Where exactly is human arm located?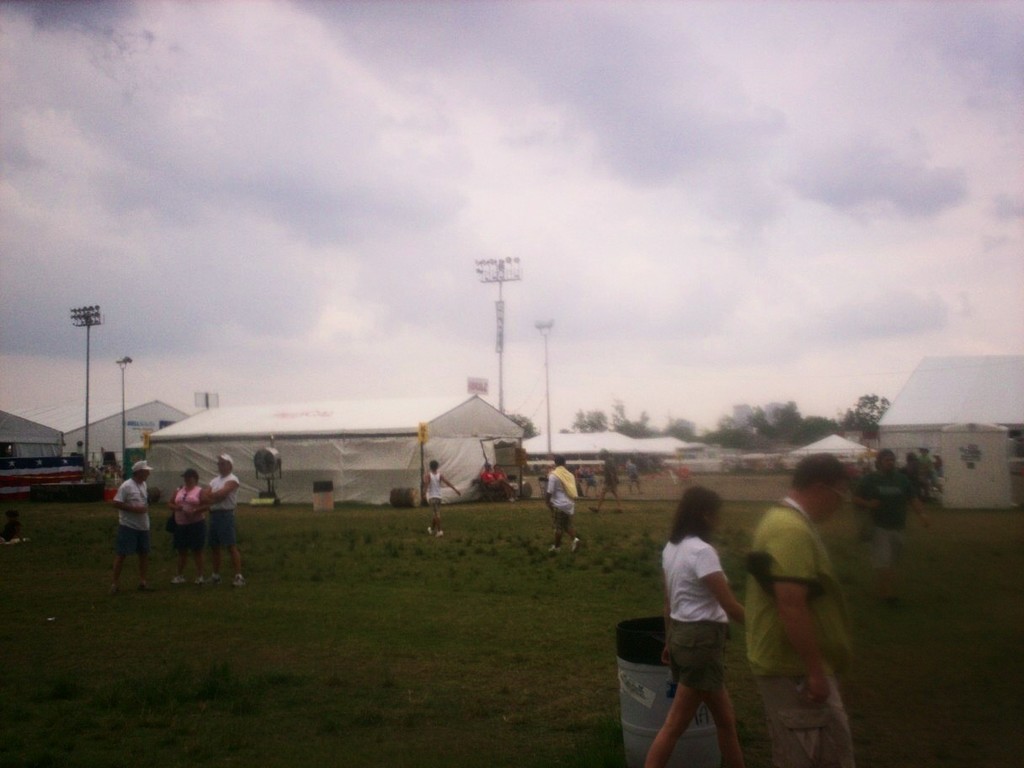
Its bounding box is 440:471:477:498.
